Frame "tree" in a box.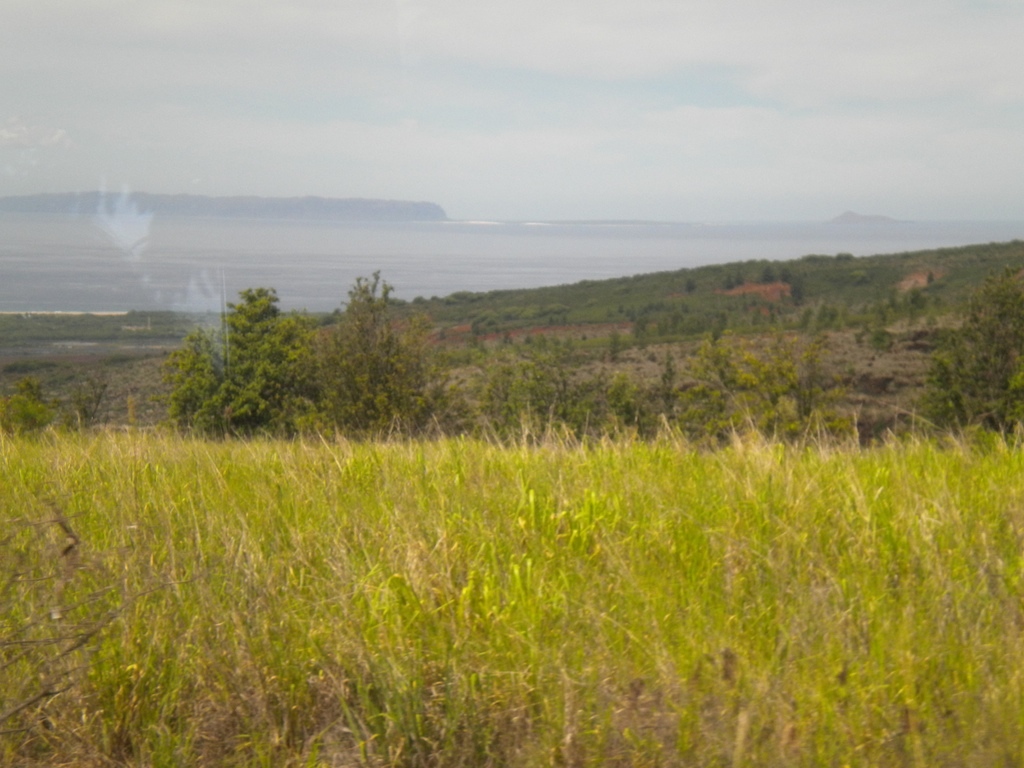
162, 261, 307, 433.
